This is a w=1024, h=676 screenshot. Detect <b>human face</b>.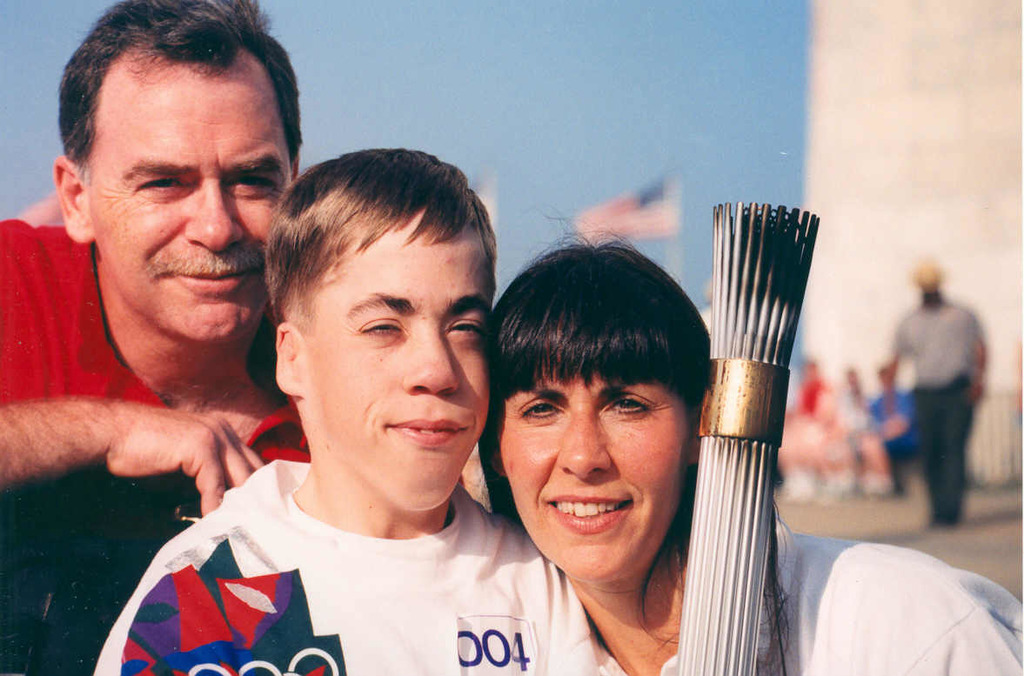
detection(84, 57, 294, 345).
